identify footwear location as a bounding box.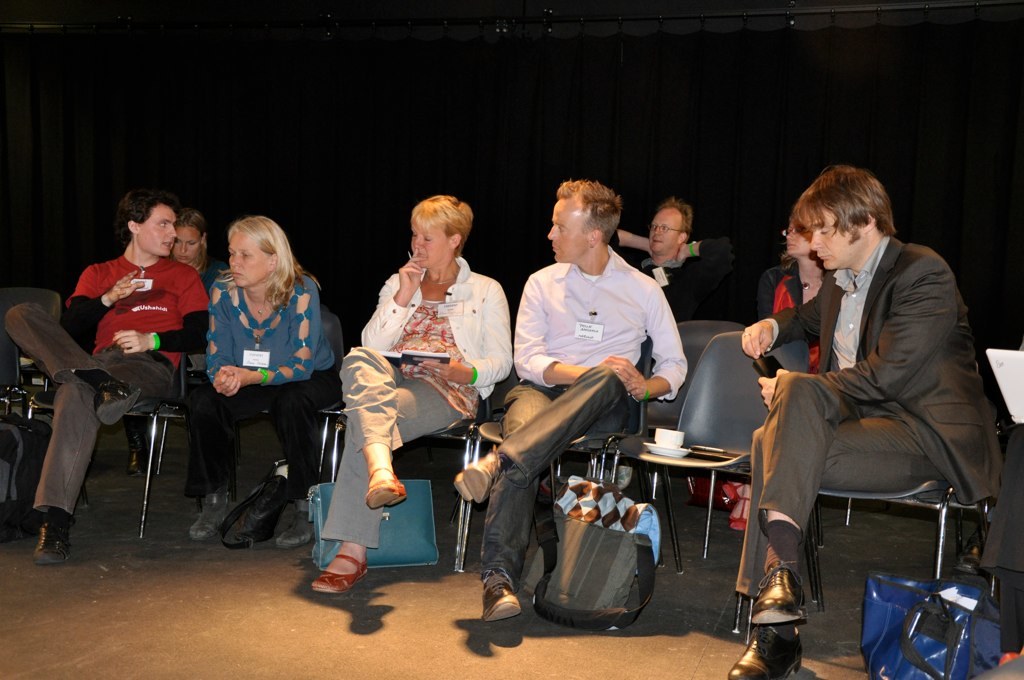
x1=482, y1=577, x2=518, y2=627.
